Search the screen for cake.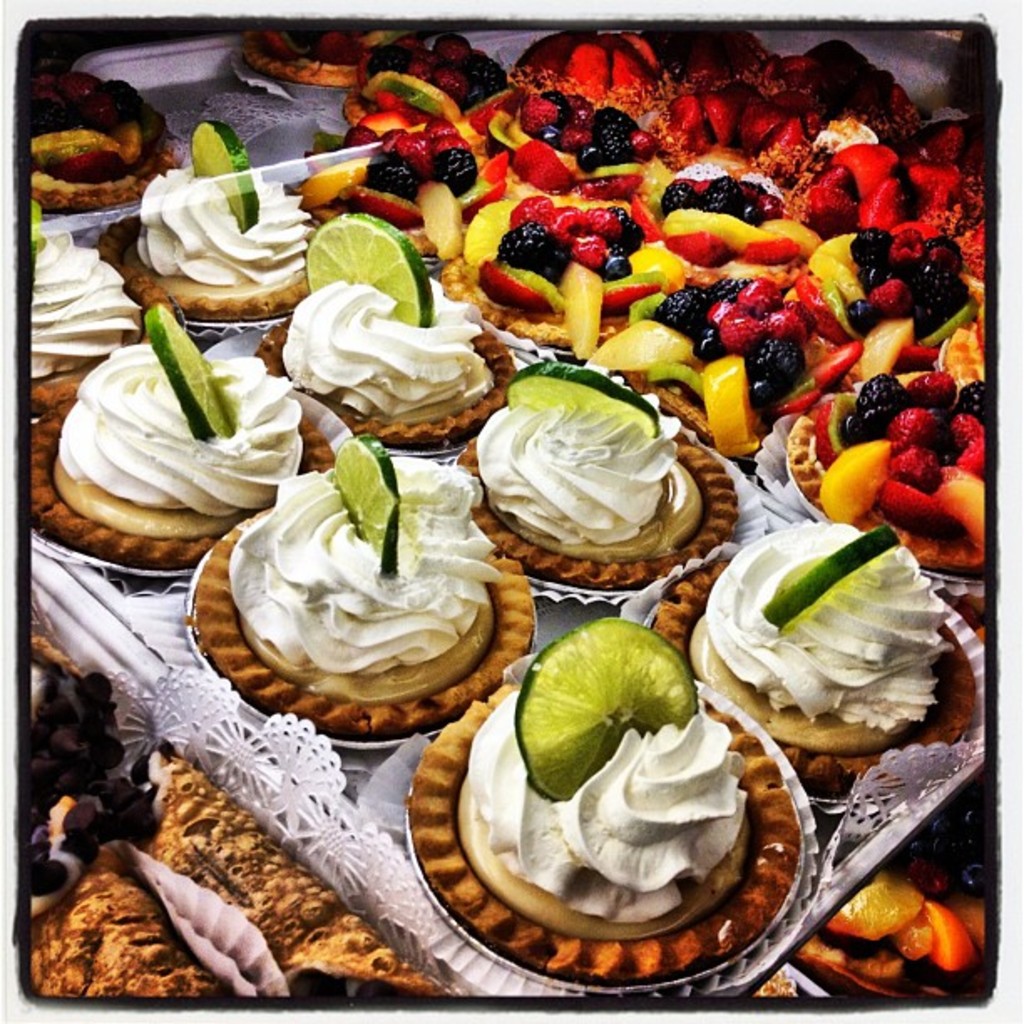
Found at [x1=402, y1=683, x2=801, y2=980].
